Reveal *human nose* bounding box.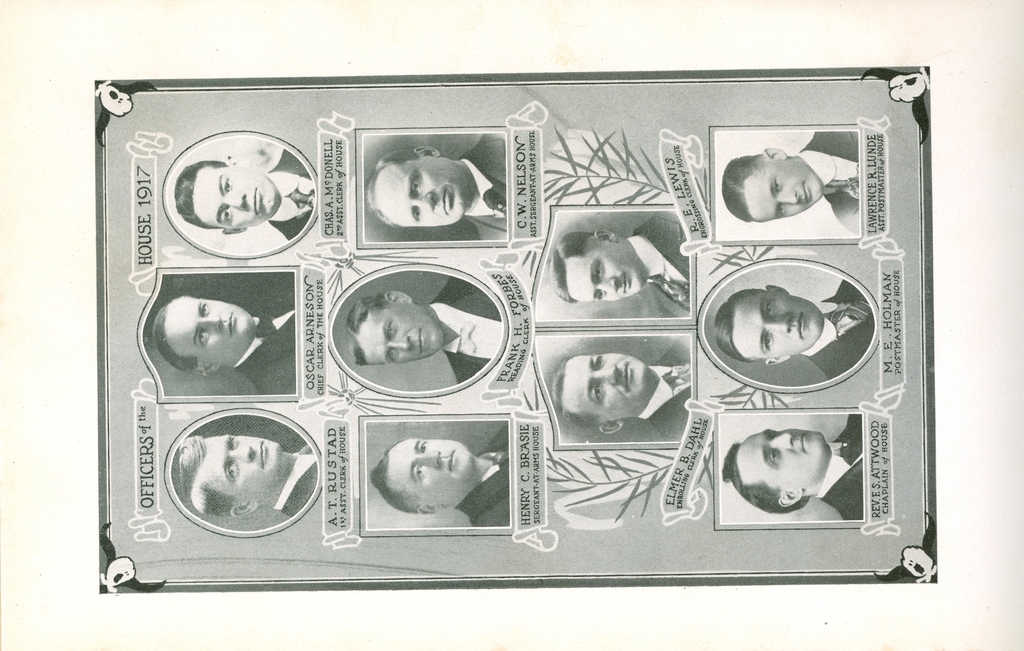
Revealed: locate(598, 280, 616, 294).
